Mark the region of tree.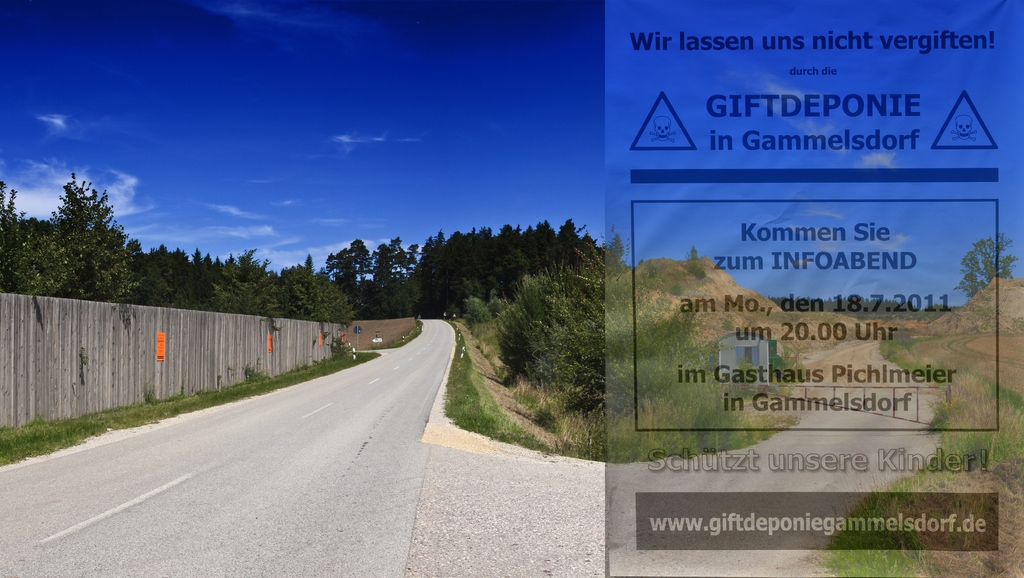
Region: 435/224/489/317.
